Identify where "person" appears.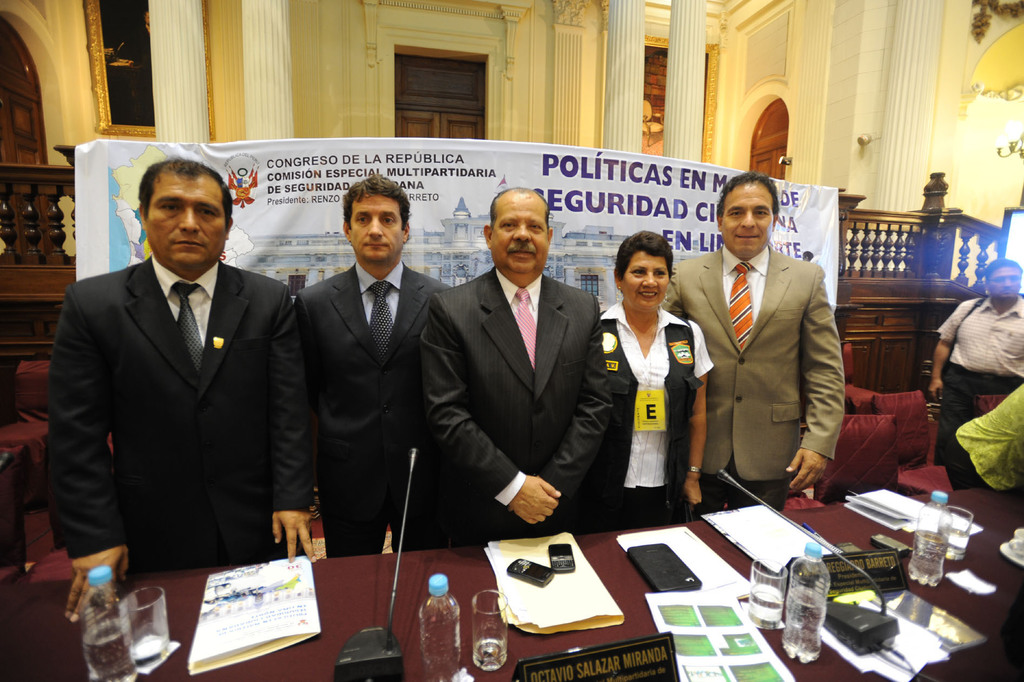
Appears at (650, 177, 847, 505).
